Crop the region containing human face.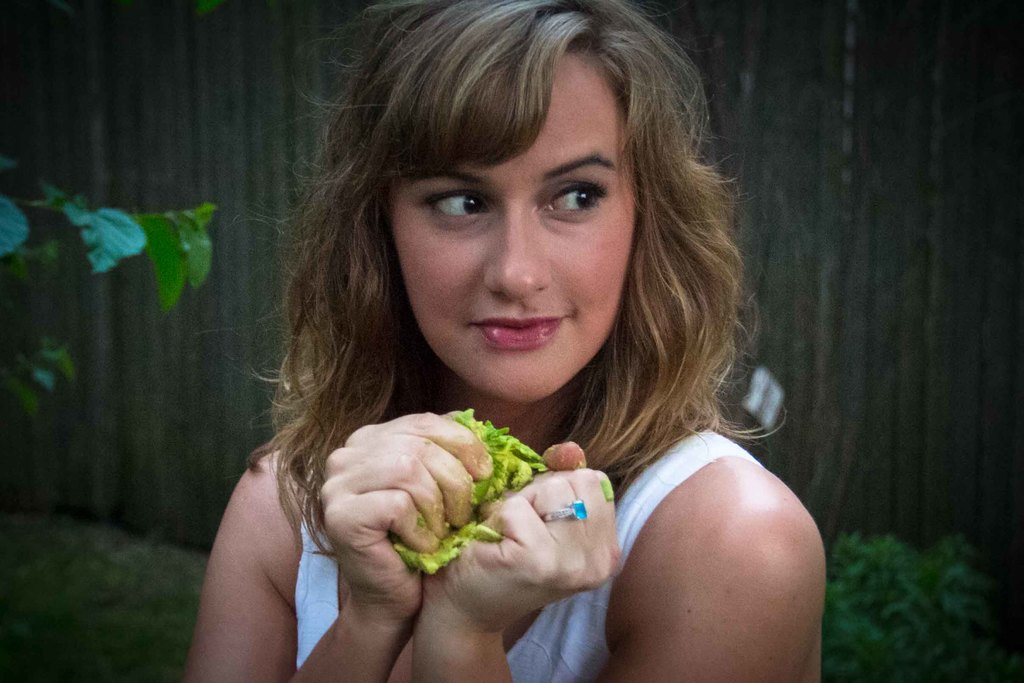
Crop region: select_region(394, 47, 641, 403).
